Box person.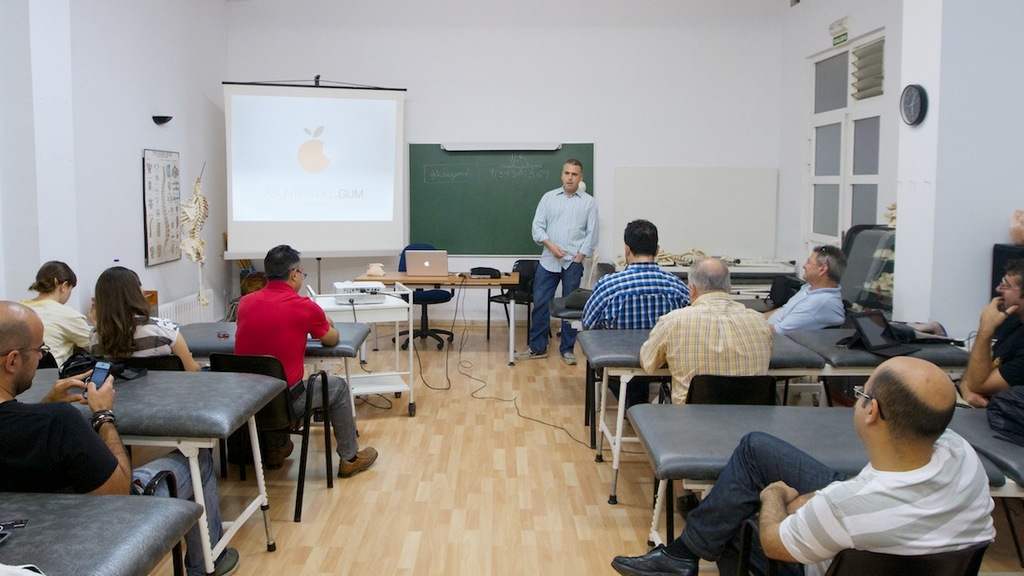
764,235,849,335.
